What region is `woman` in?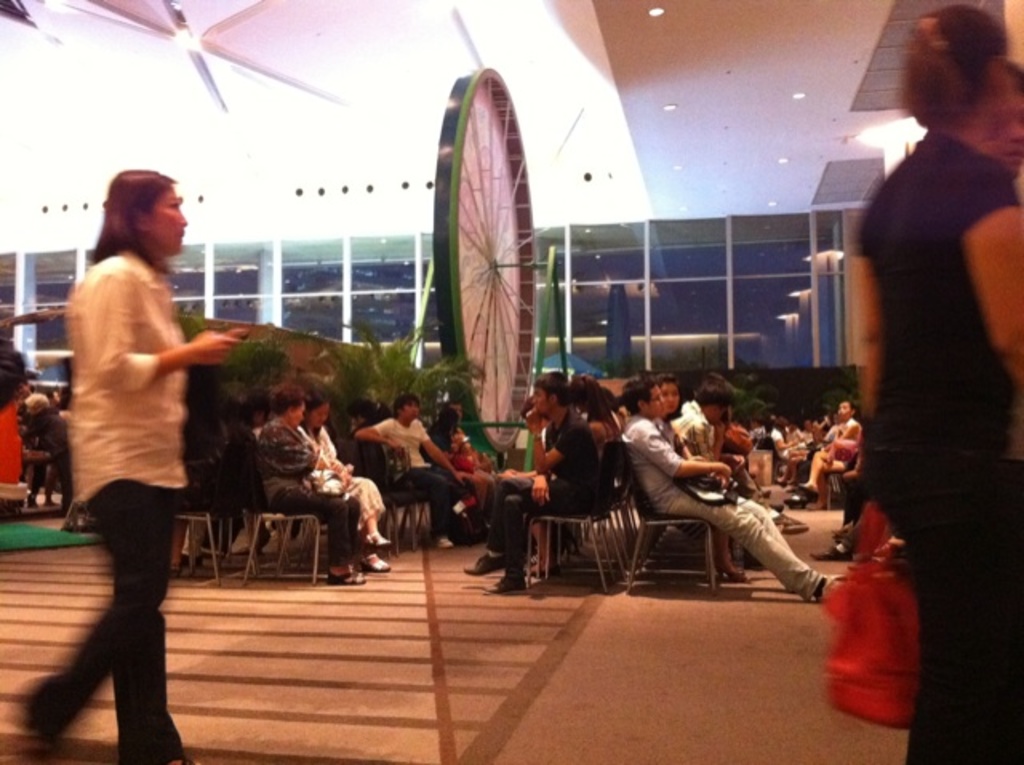
x1=418 y1=405 x2=488 y2=538.
